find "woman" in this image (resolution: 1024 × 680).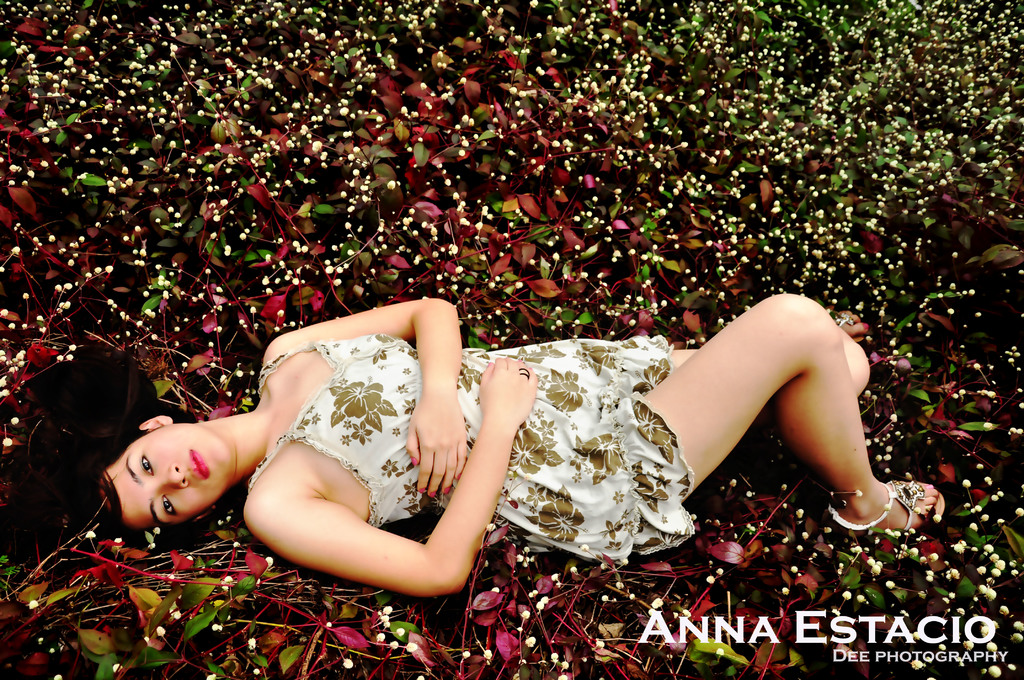
<region>0, 288, 950, 596</region>.
